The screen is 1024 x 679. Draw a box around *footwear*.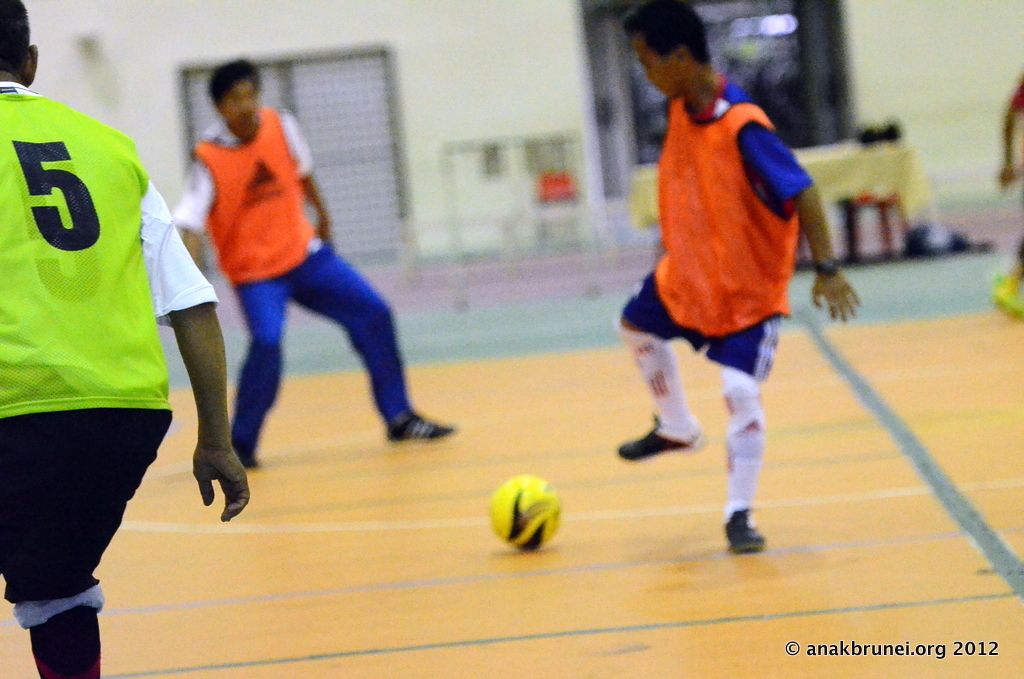
box=[613, 418, 693, 463].
